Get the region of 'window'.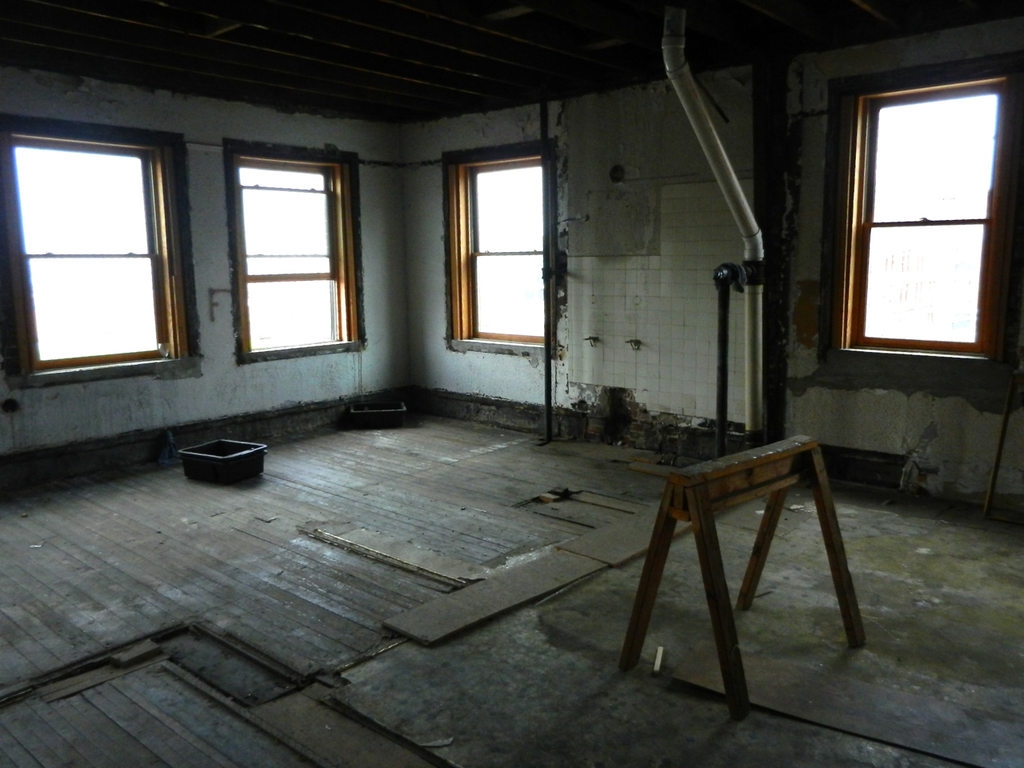
[834, 78, 1013, 355].
